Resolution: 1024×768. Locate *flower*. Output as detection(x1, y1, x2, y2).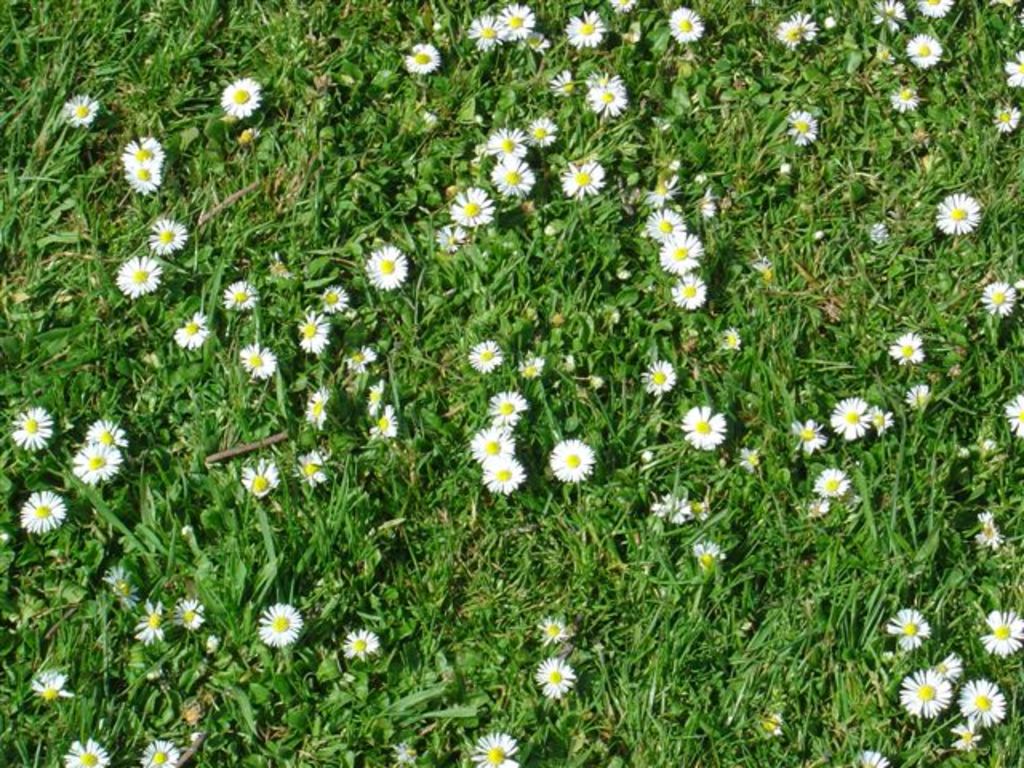
detection(523, 29, 552, 56).
